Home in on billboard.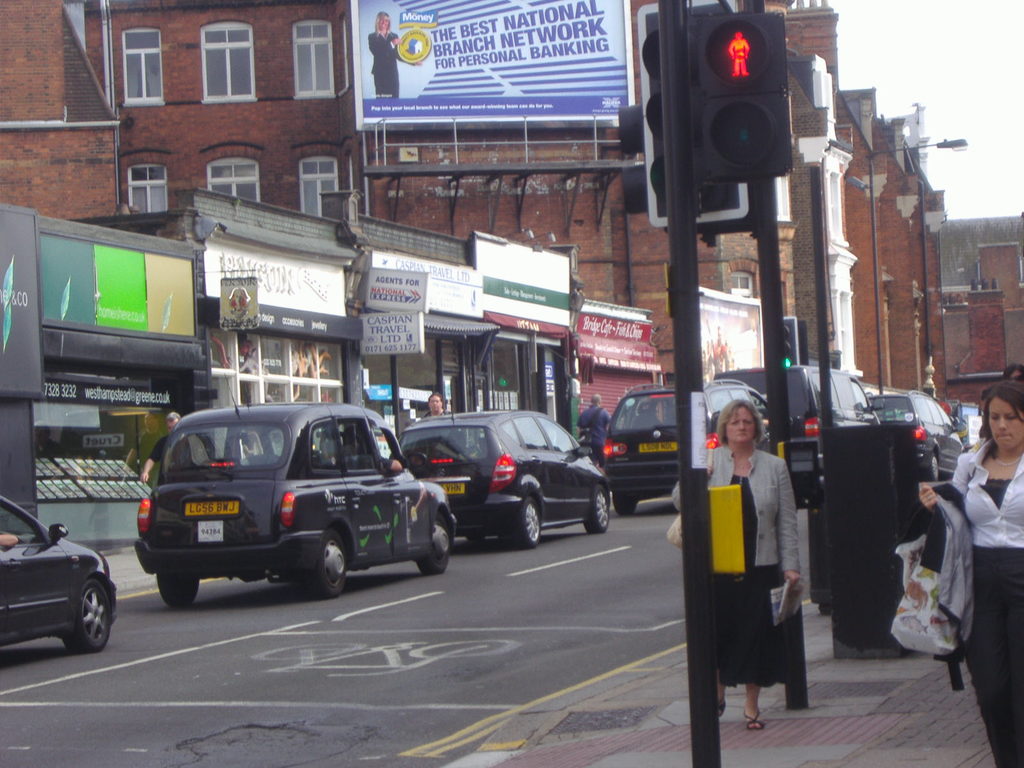
Homed in at {"x1": 367, "y1": 246, "x2": 479, "y2": 319}.
